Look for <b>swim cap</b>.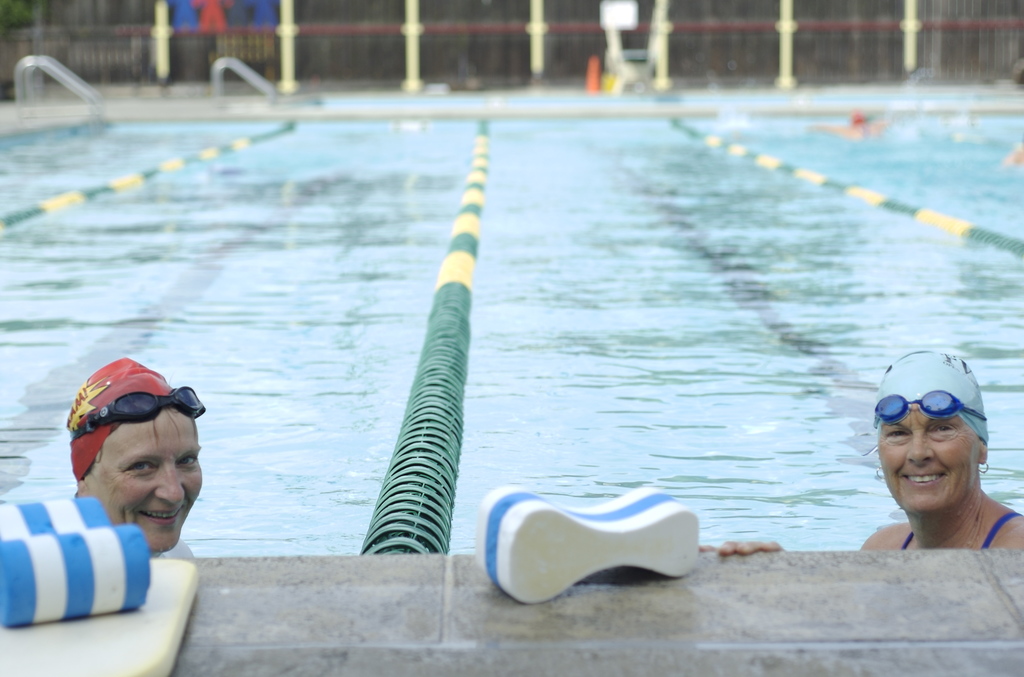
Found: 64:350:180:493.
